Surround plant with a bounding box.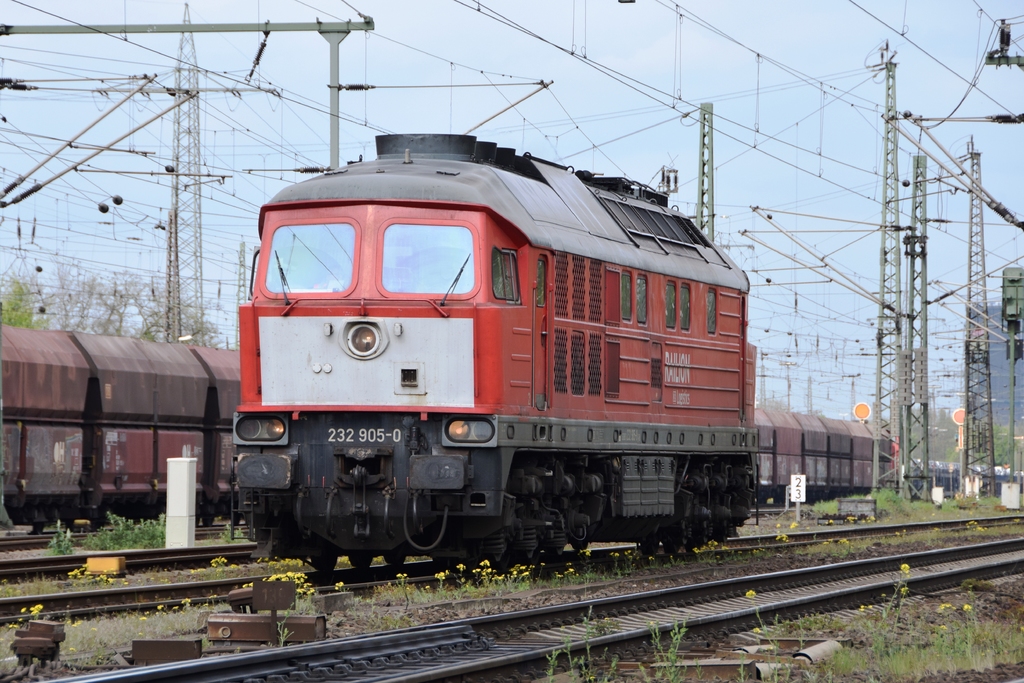
(left=50, top=516, right=81, bottom=555).
